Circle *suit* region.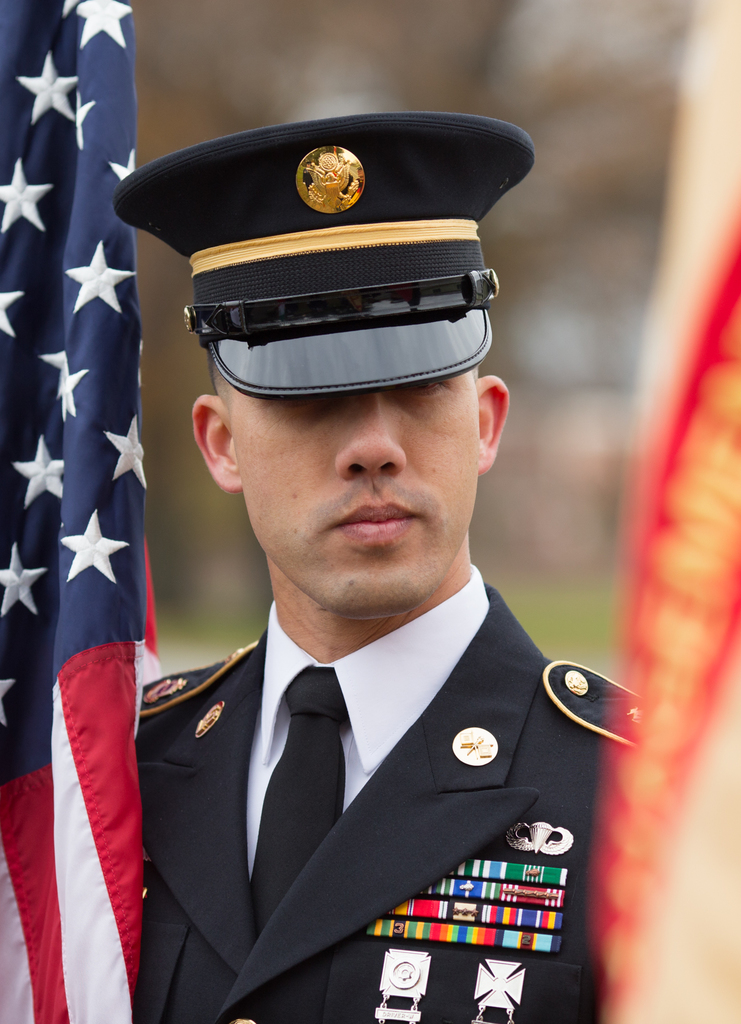
Region: BBox(88, 534, 633, 1011).
